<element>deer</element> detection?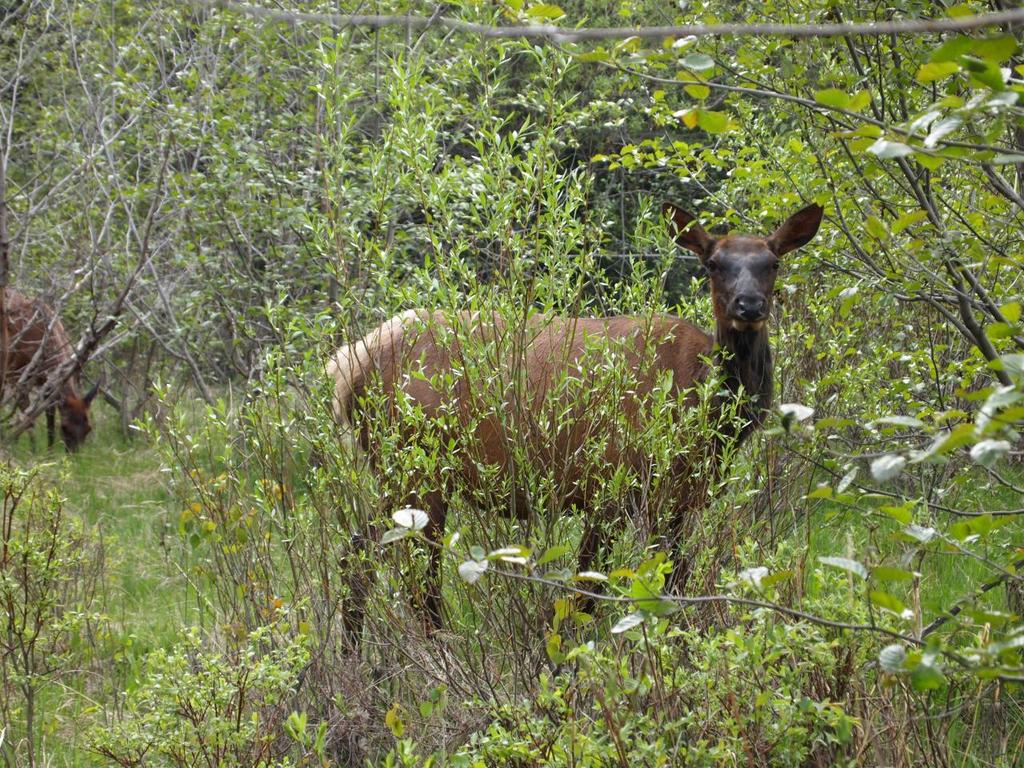
<region>0, 288, 106, 456</region>
